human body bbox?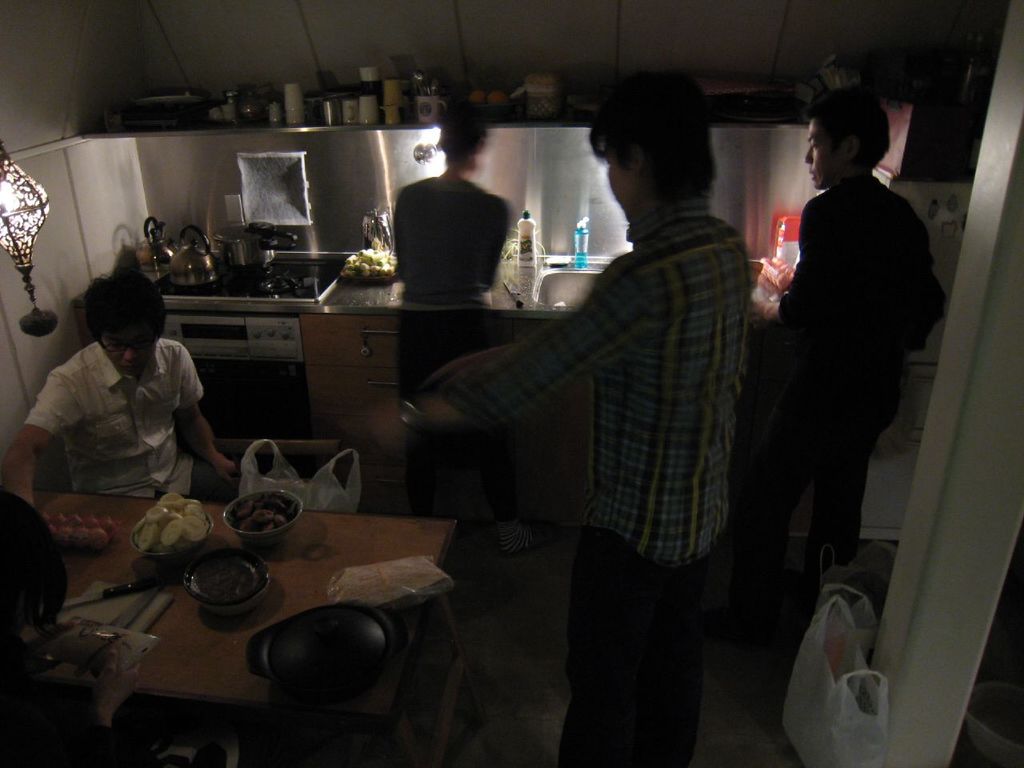
l=394, t=106, r=509, b=510
